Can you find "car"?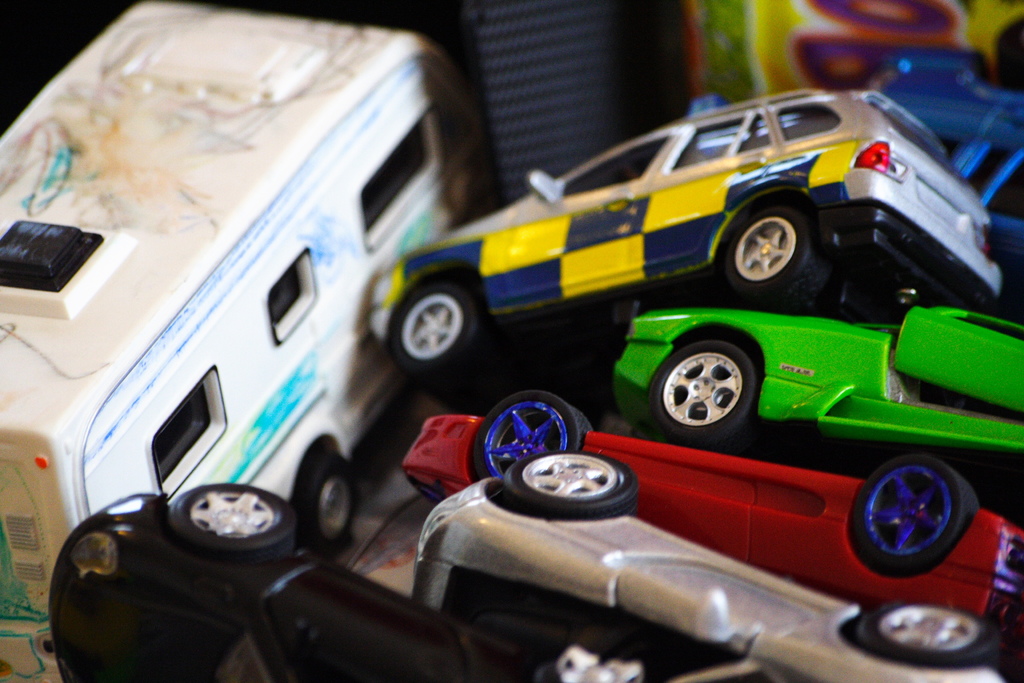
Yes, bounding box: Rect(408, 85, 987, 401).
